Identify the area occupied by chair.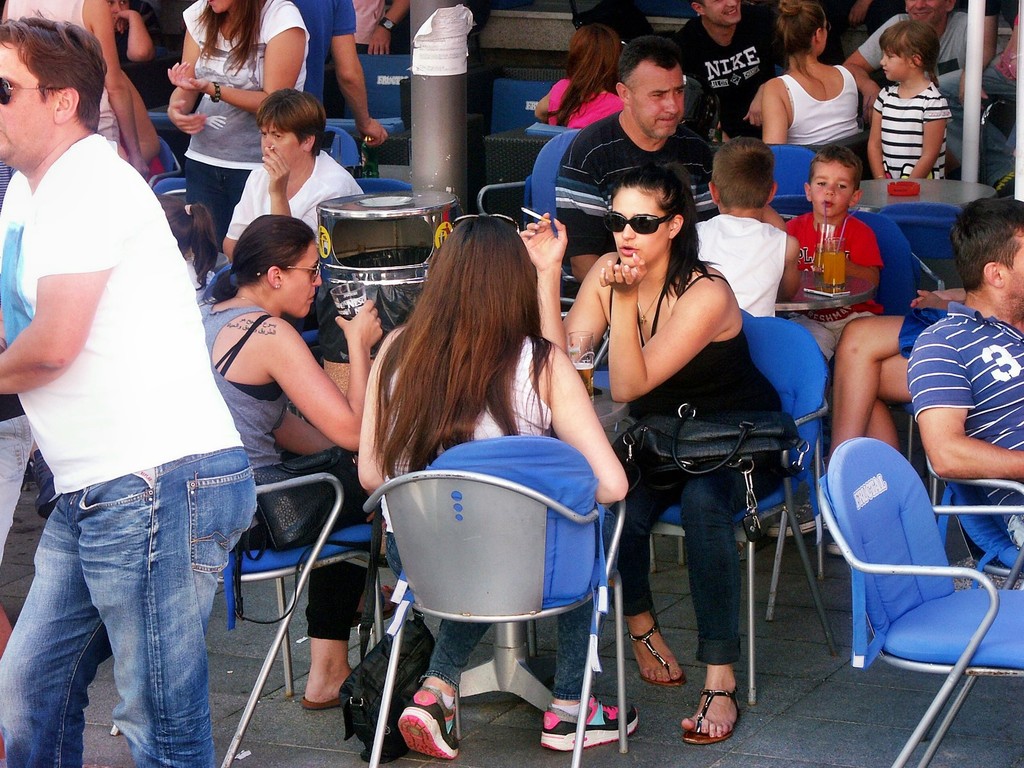
Area: bbox(365, 460, 648, 767).
